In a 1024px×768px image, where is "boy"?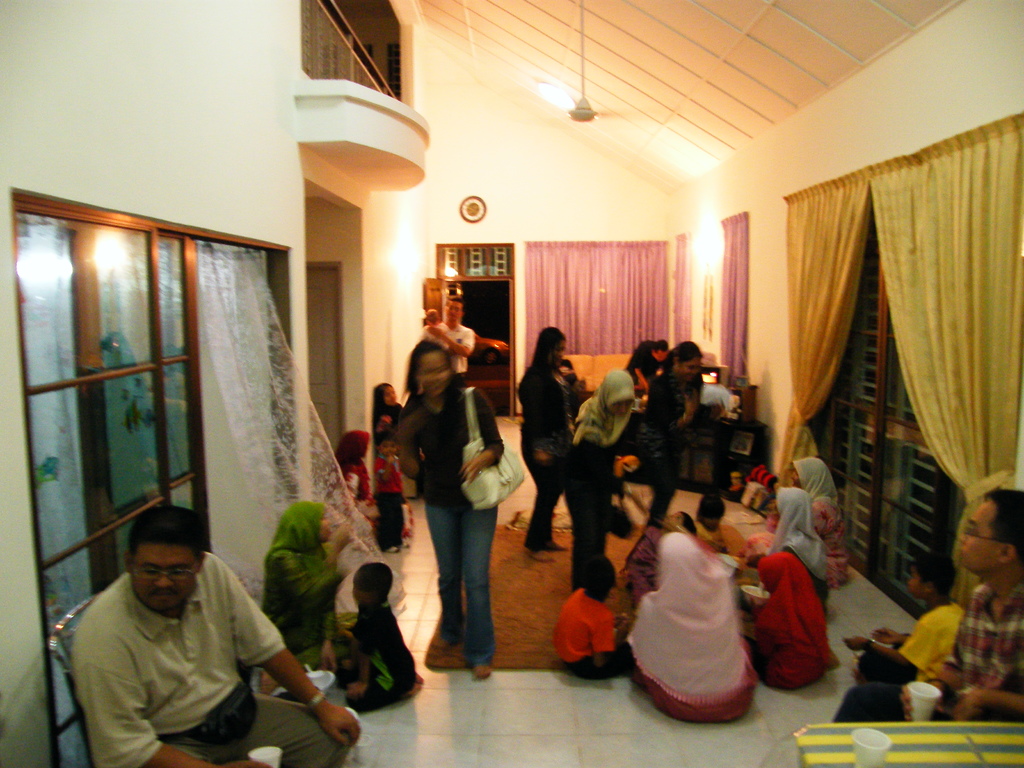
pyautogui.locateOnScreen(335, 564, 426, 715).
